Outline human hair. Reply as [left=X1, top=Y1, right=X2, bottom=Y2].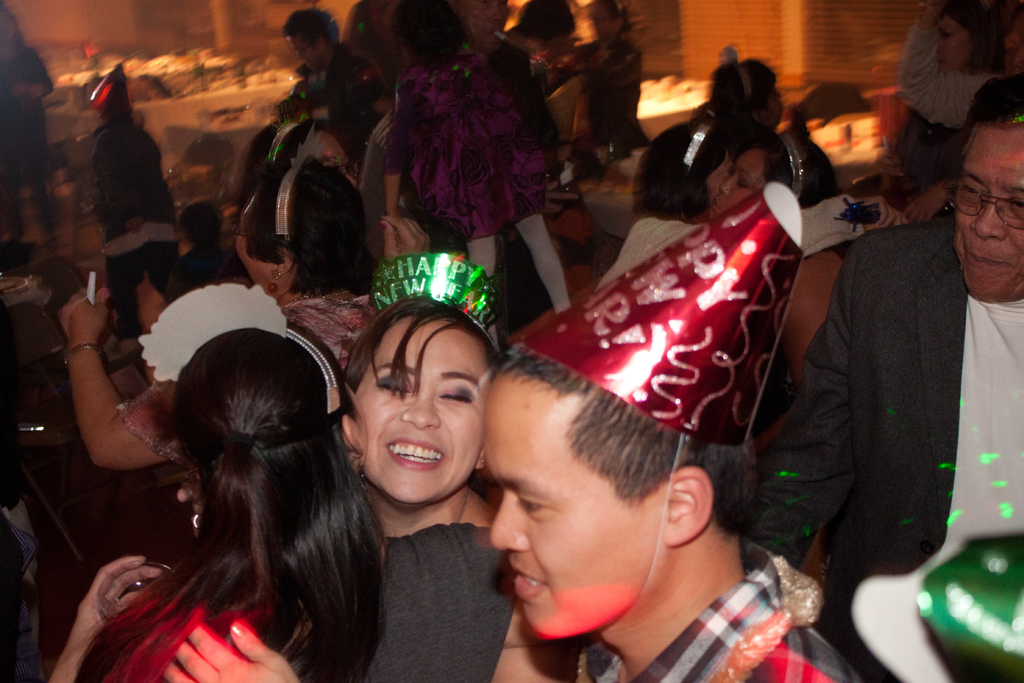
[left=634, top=120, right=741, bottom=231].
